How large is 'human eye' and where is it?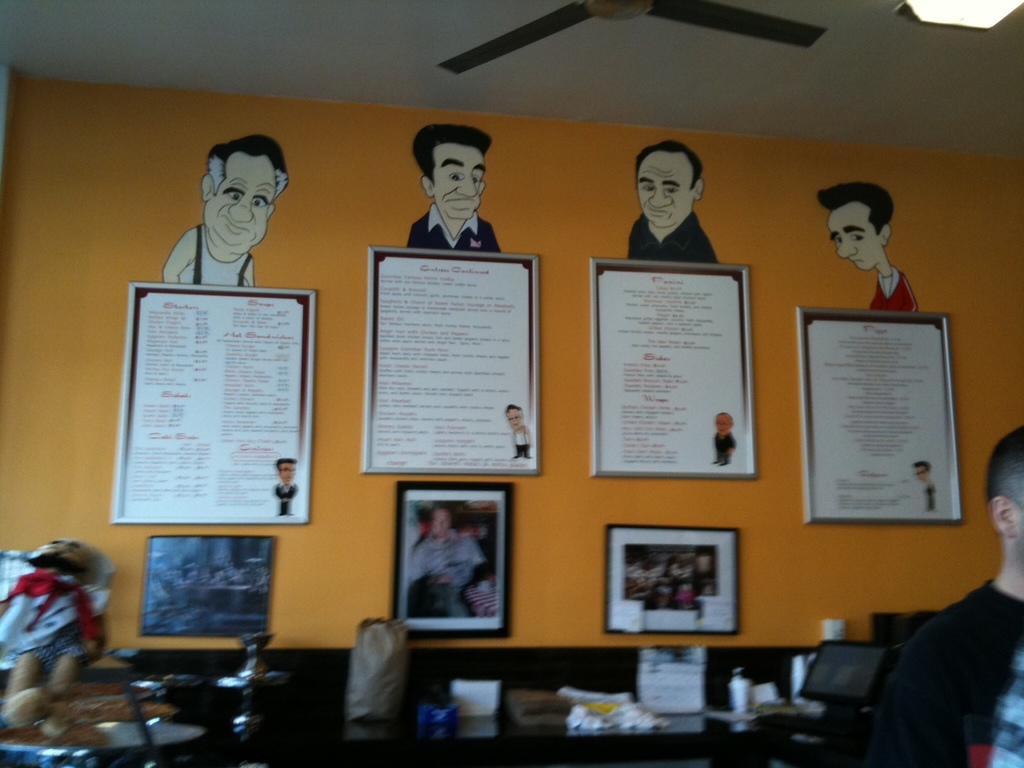
Bounding box: box(445, 170, 467, 183).
